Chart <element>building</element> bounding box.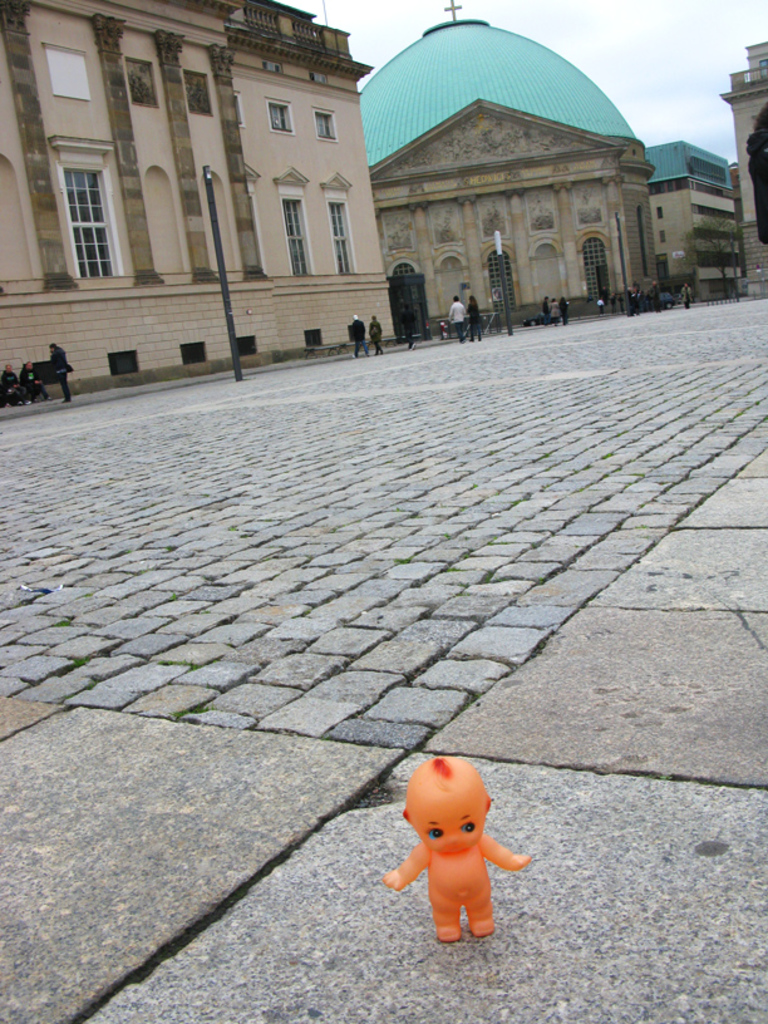
Charted: pyautogui.locateOnScreen(353, 14, 748, 280).
